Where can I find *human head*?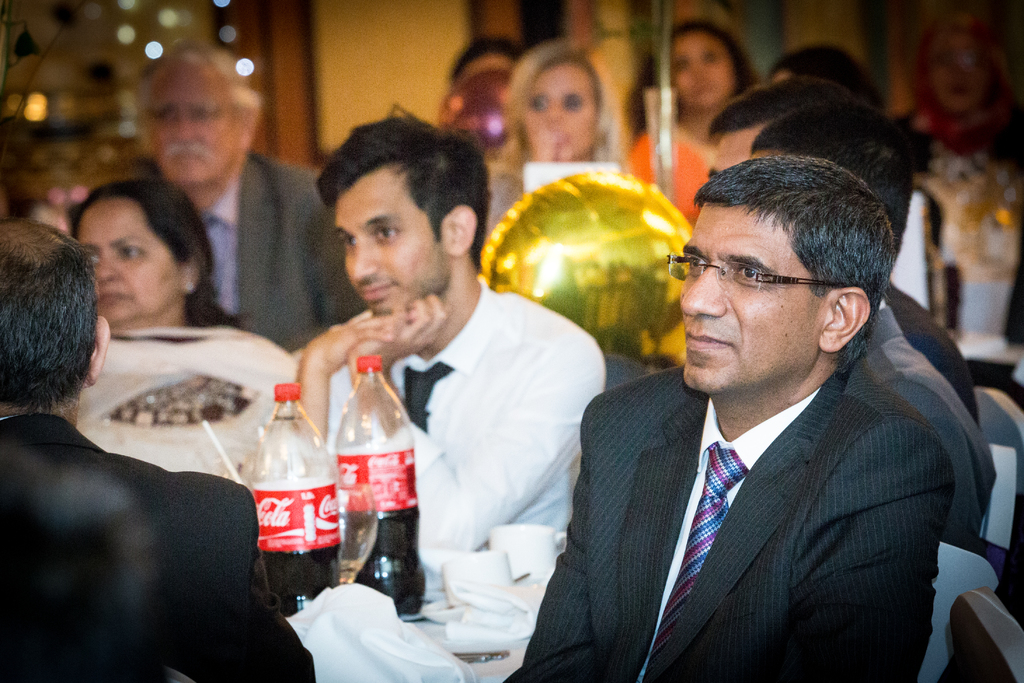
You can find it at 305/119/498/329.
